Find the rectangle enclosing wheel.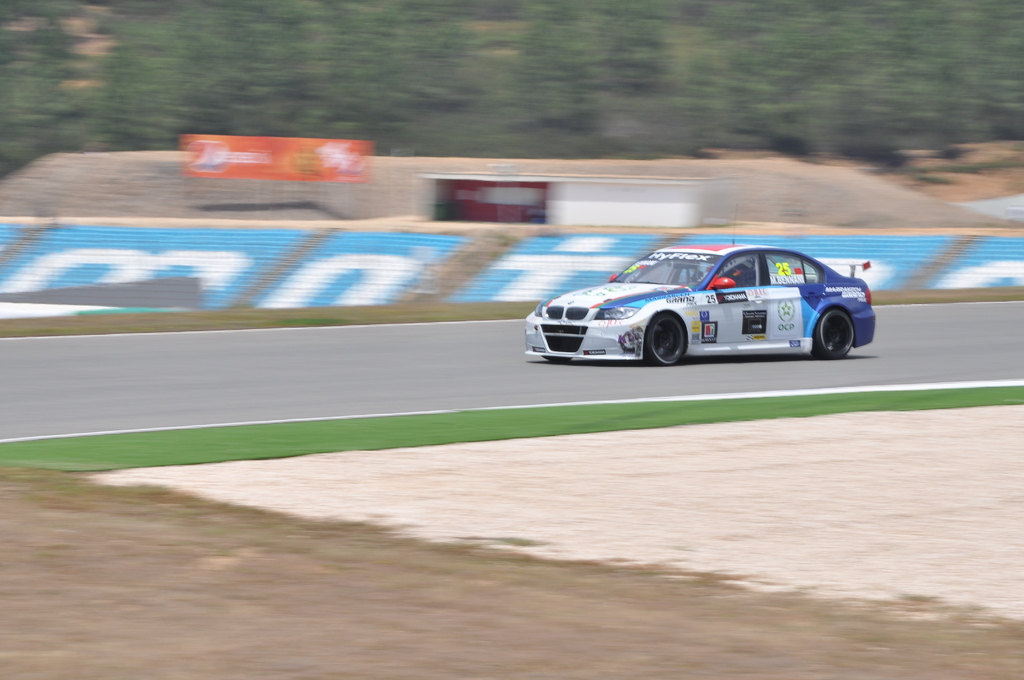
{"left": 647, "top": 310, "right": 691, "bottom": 366}.
